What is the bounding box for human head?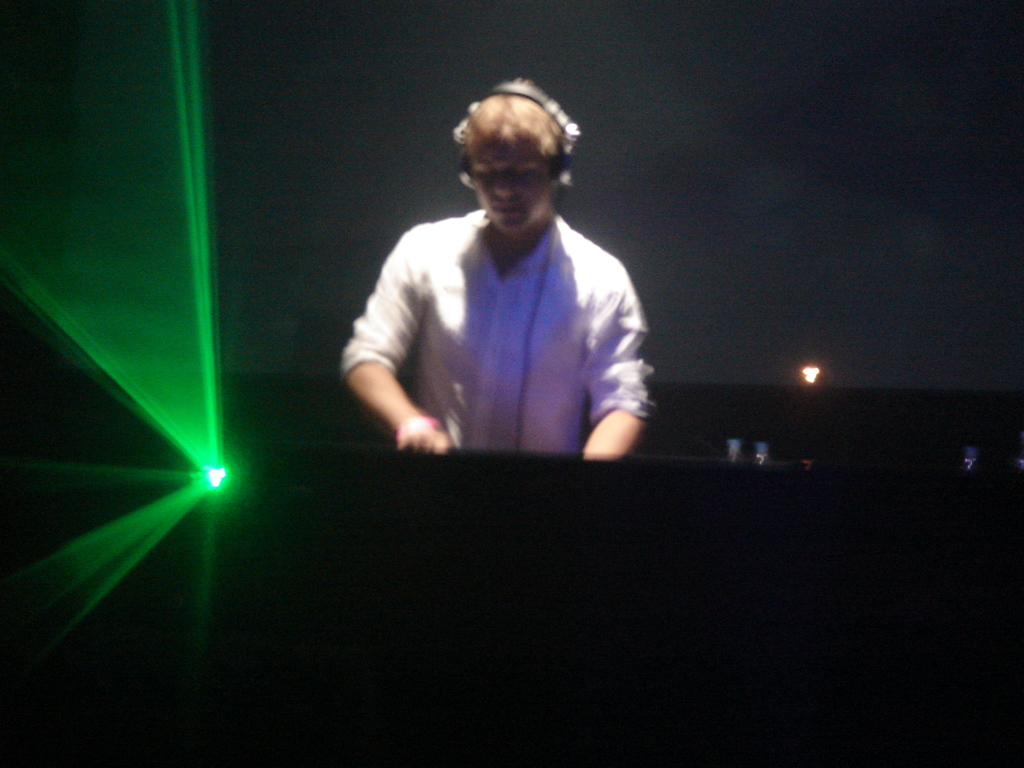
{"x1": 444, "y1": 77, "x2": 586, "y2": 237}.
